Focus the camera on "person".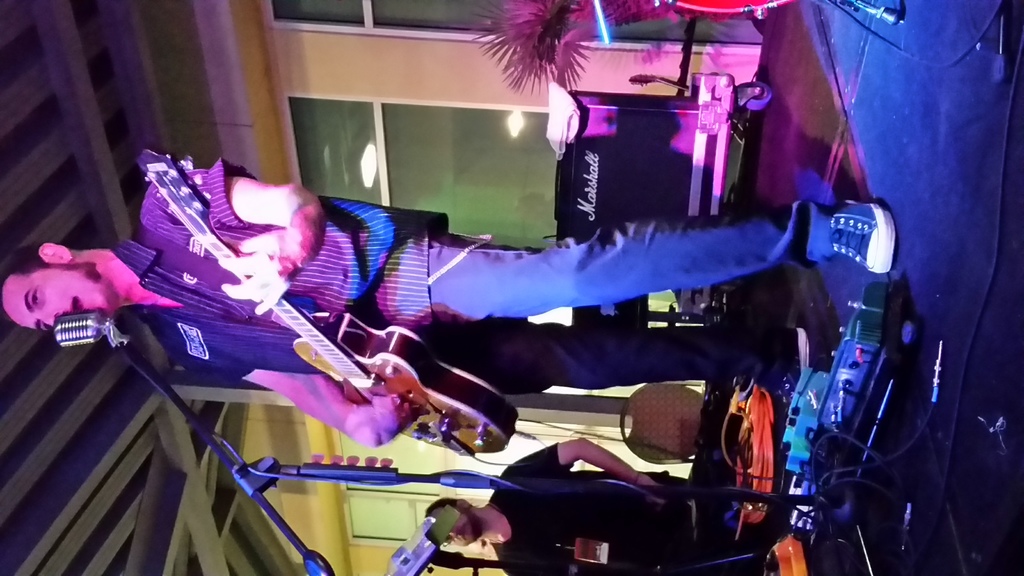
Focus region: region(0, 154, 897, 447).
